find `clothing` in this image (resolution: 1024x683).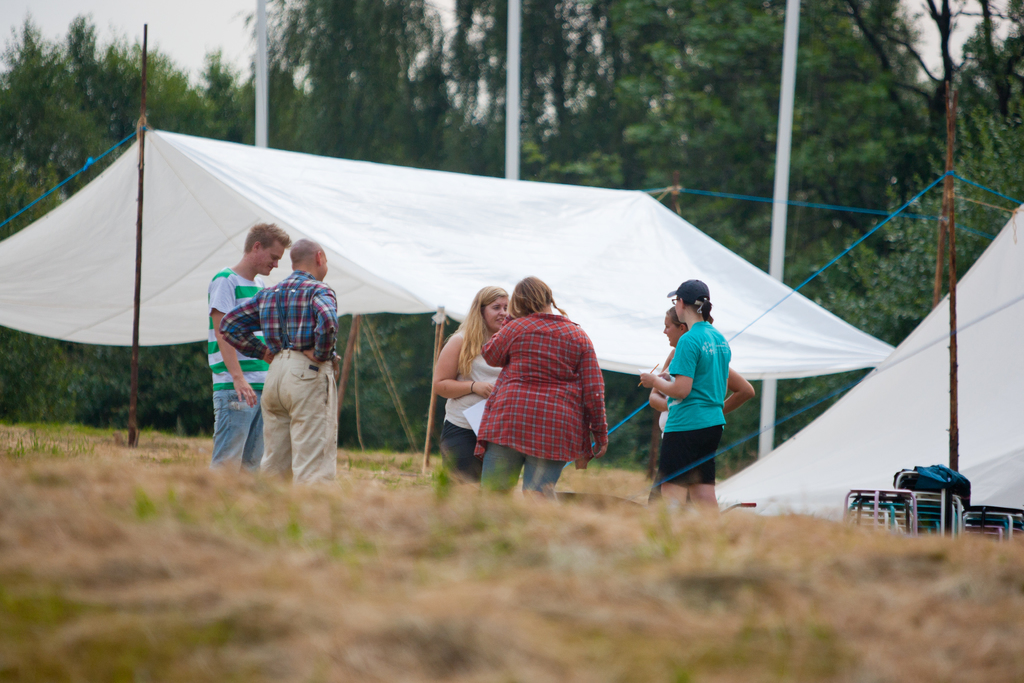
649, 357, 678, 511.
